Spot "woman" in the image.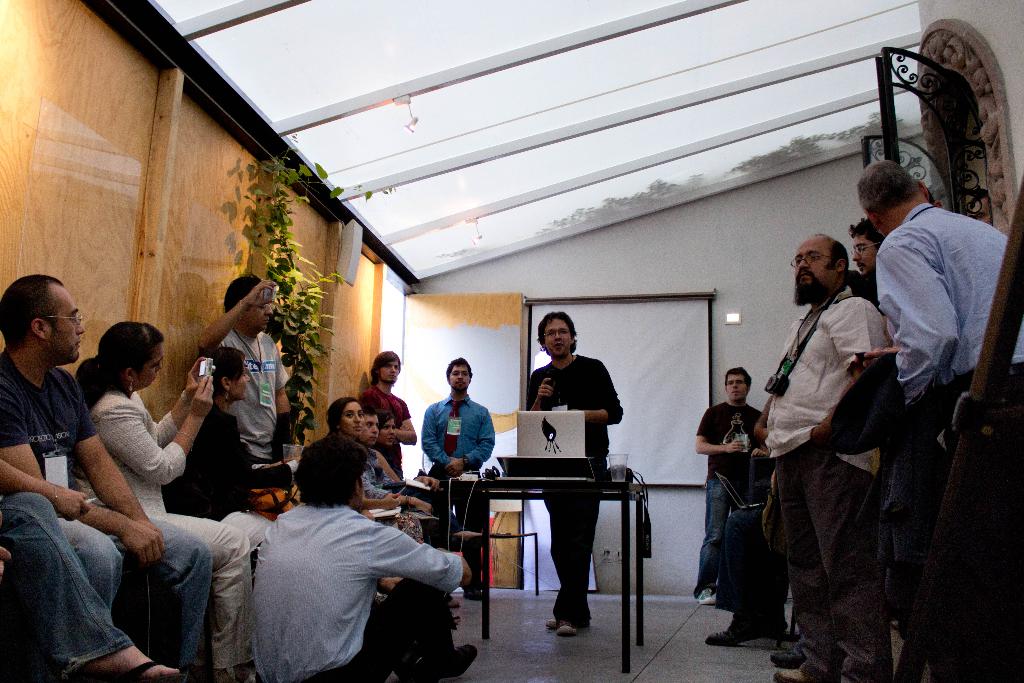
"woman" found at locate(69, 322, 255, 670).
